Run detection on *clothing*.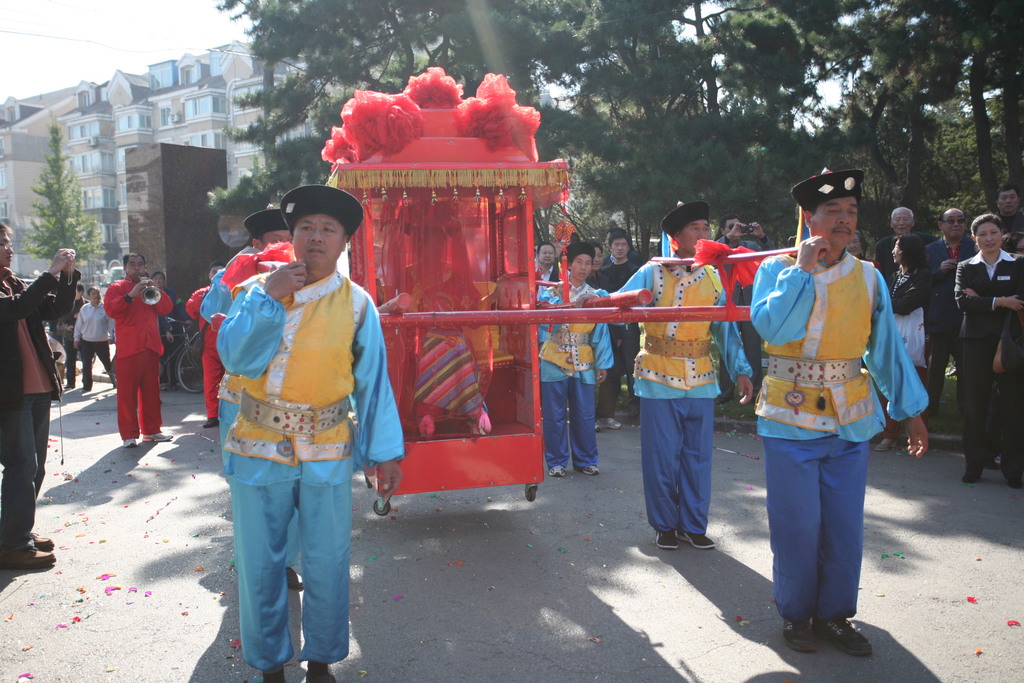
Result: locate(102, 274, 176, 442).
